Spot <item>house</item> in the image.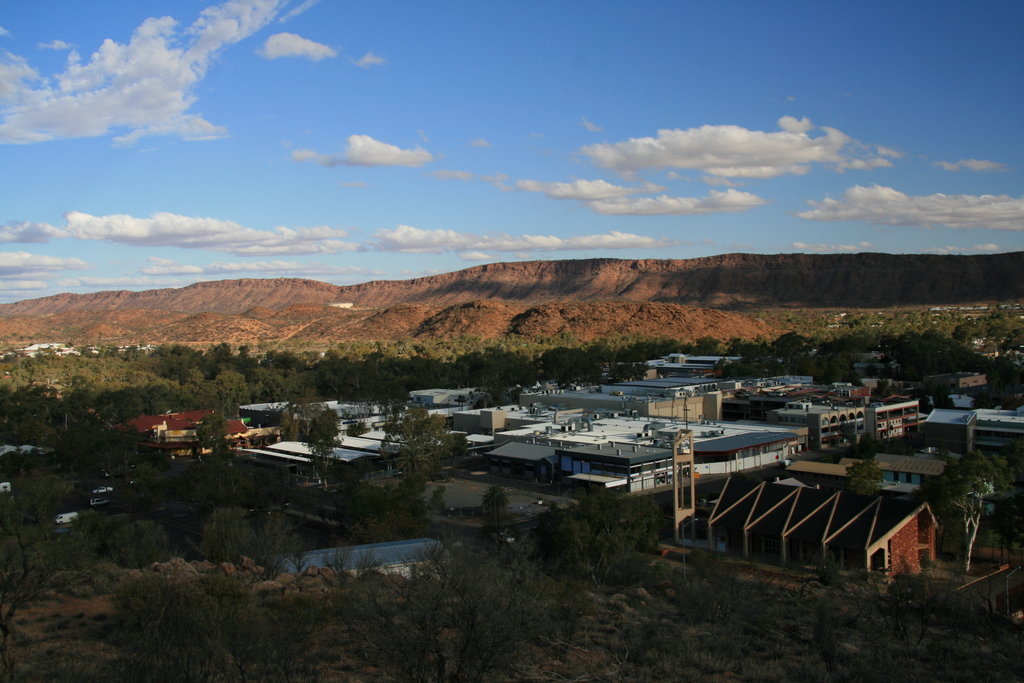
<item>house</item> found at <box>707,473,938,579</box>.
